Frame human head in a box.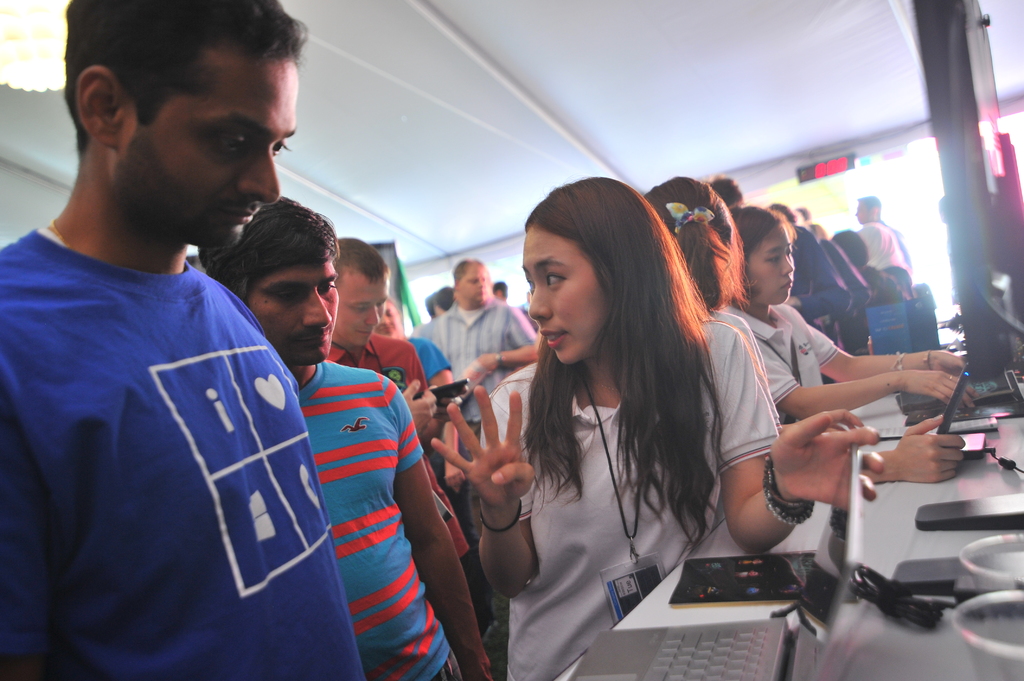
detection(855, 195, 883, 225).
